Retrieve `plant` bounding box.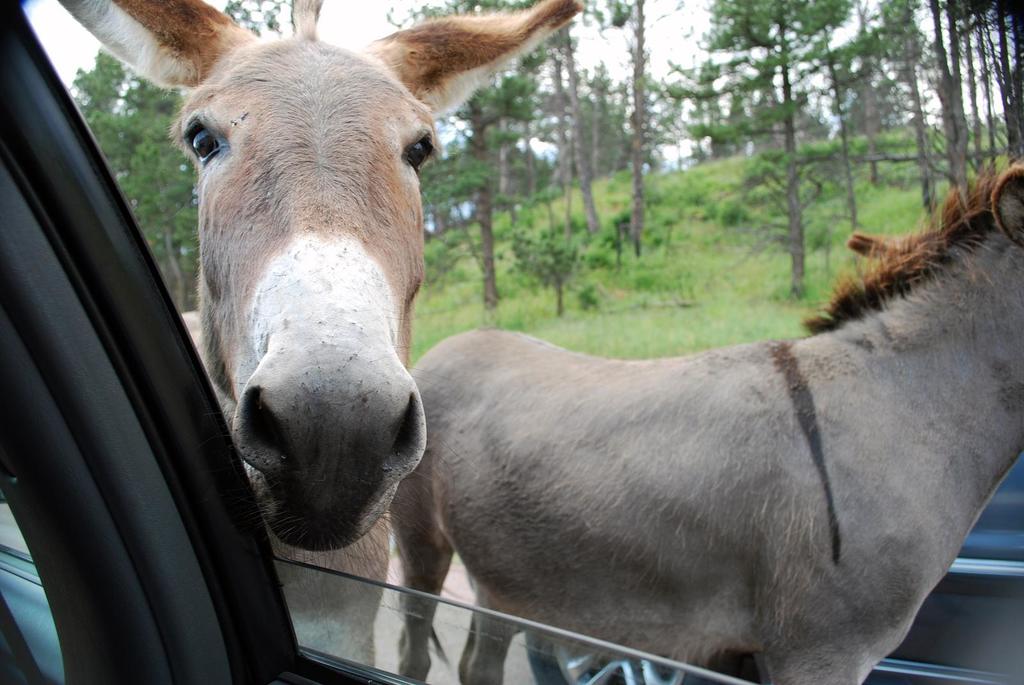
Bounding box: (x1=529, y1=220, x2=615, y2=284).
